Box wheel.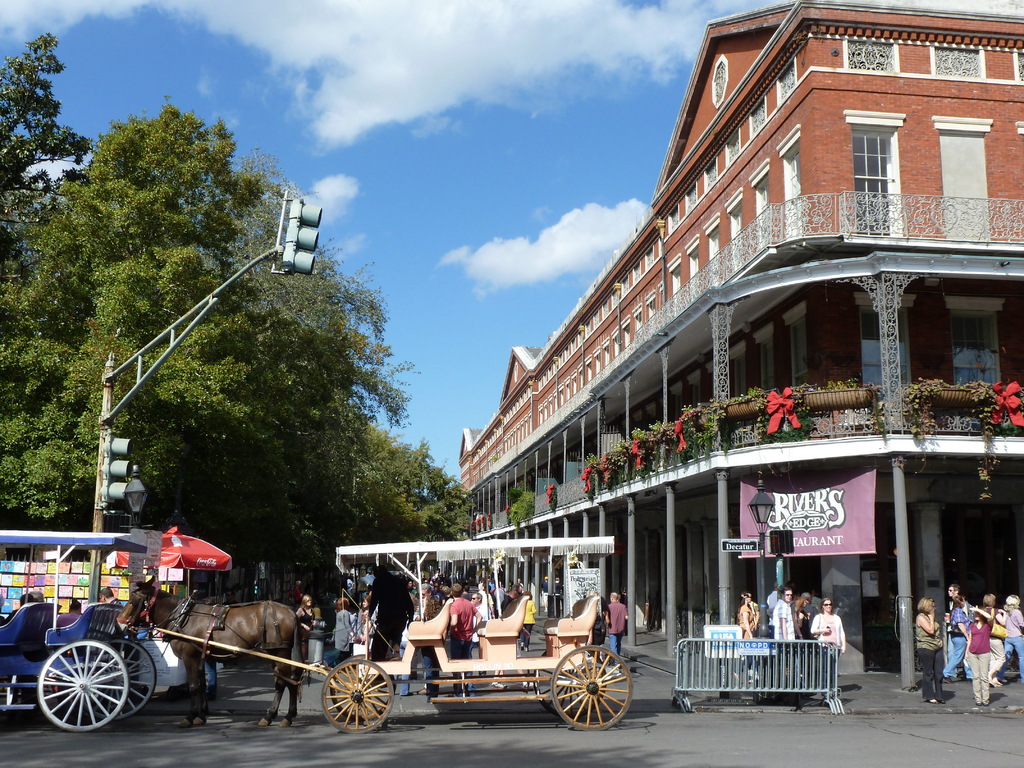
(33, 637, 124, 733).
